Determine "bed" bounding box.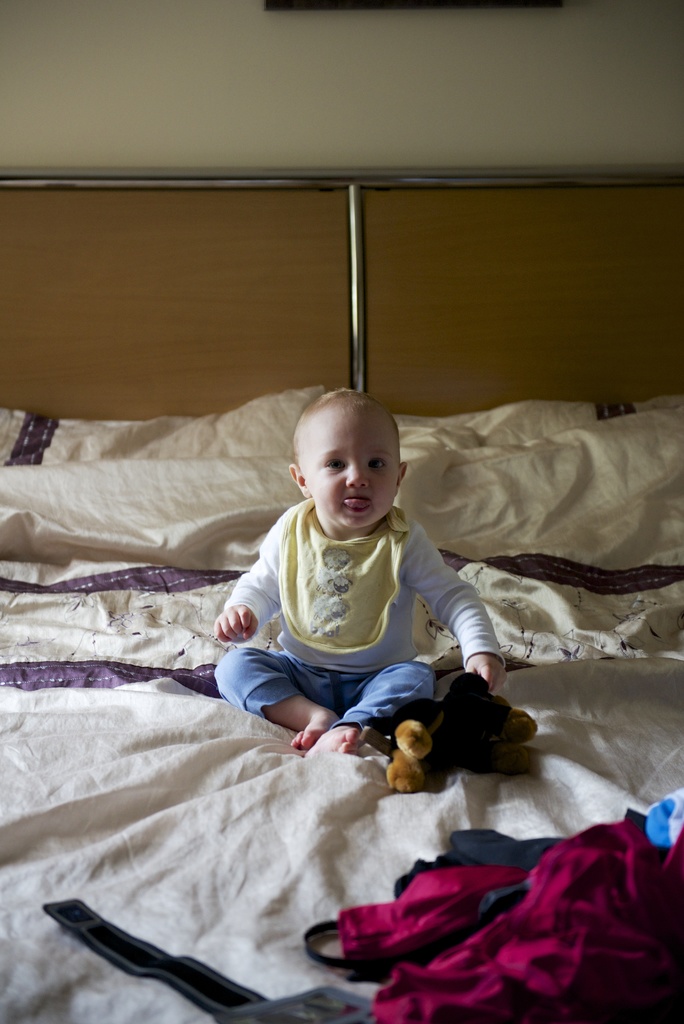
Determined: 0 275 683 1023.
